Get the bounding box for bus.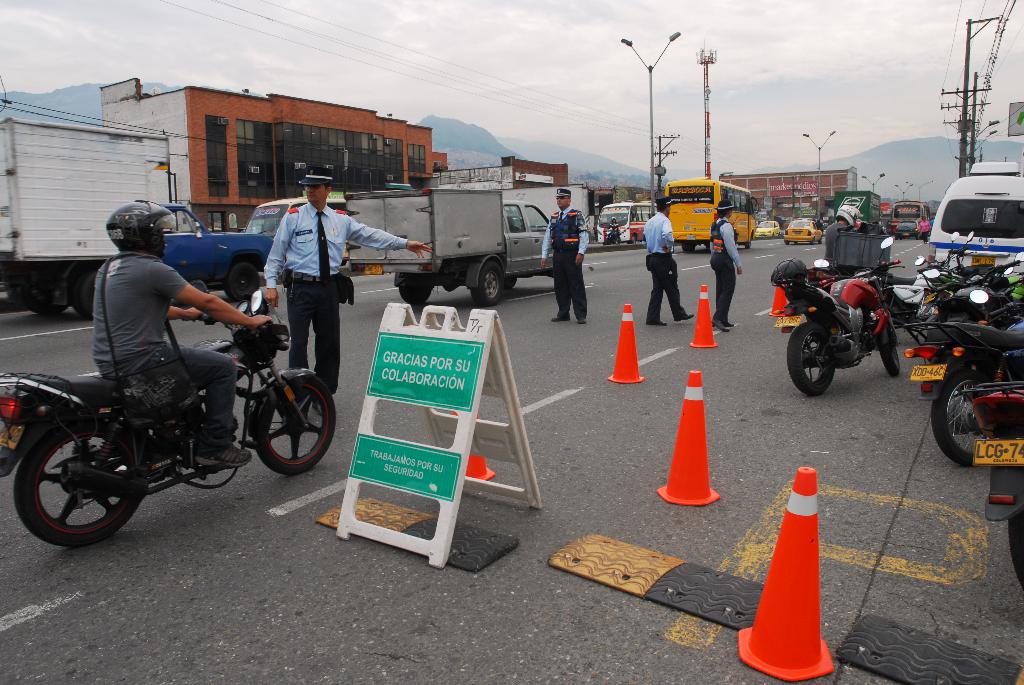
<box>664,175,758,254</box>.
